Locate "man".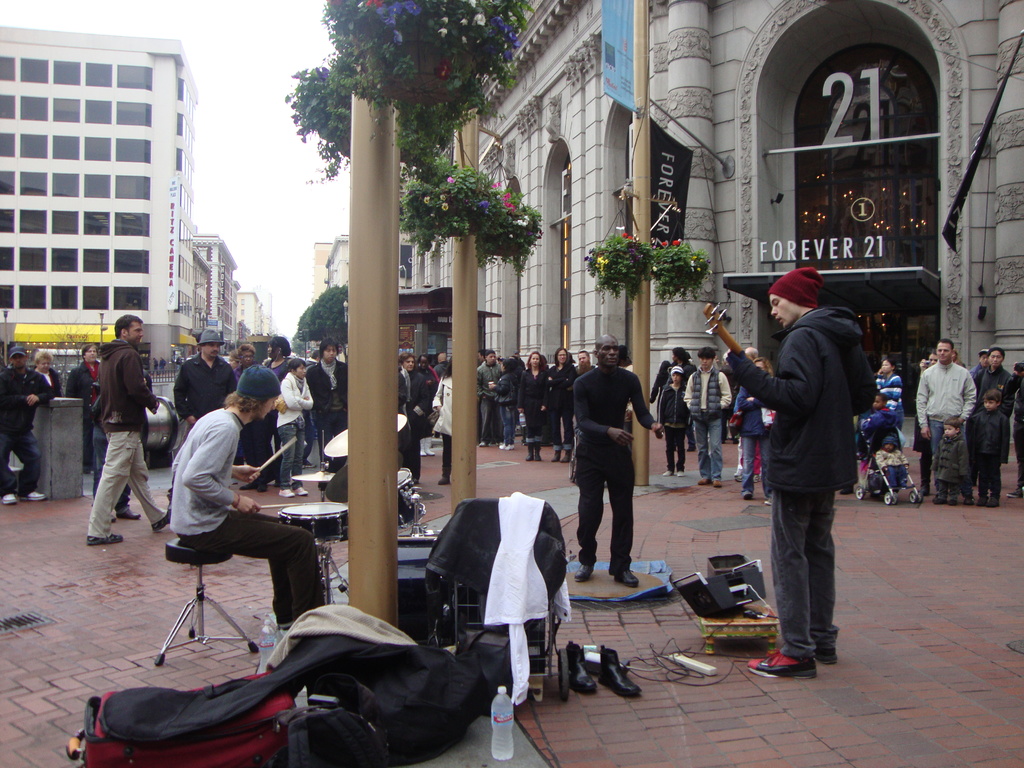
Bounding box: left=571, top=334, right=661, bottom=589.
